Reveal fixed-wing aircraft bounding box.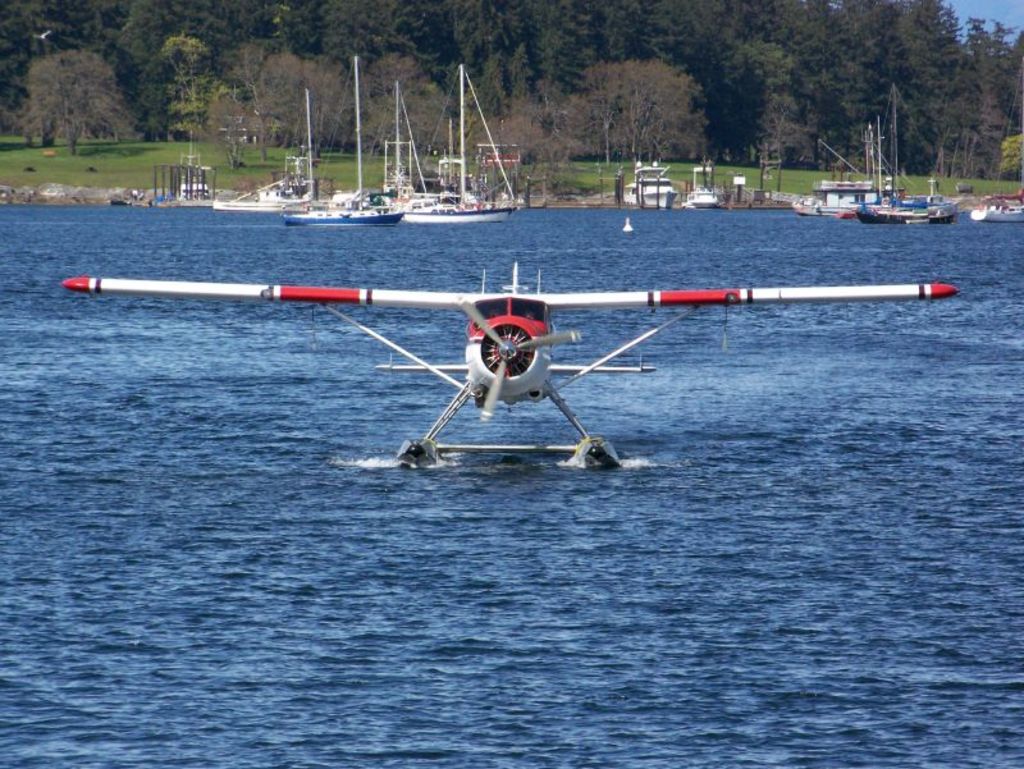
Revealed: (67, 260, 960, 471).
